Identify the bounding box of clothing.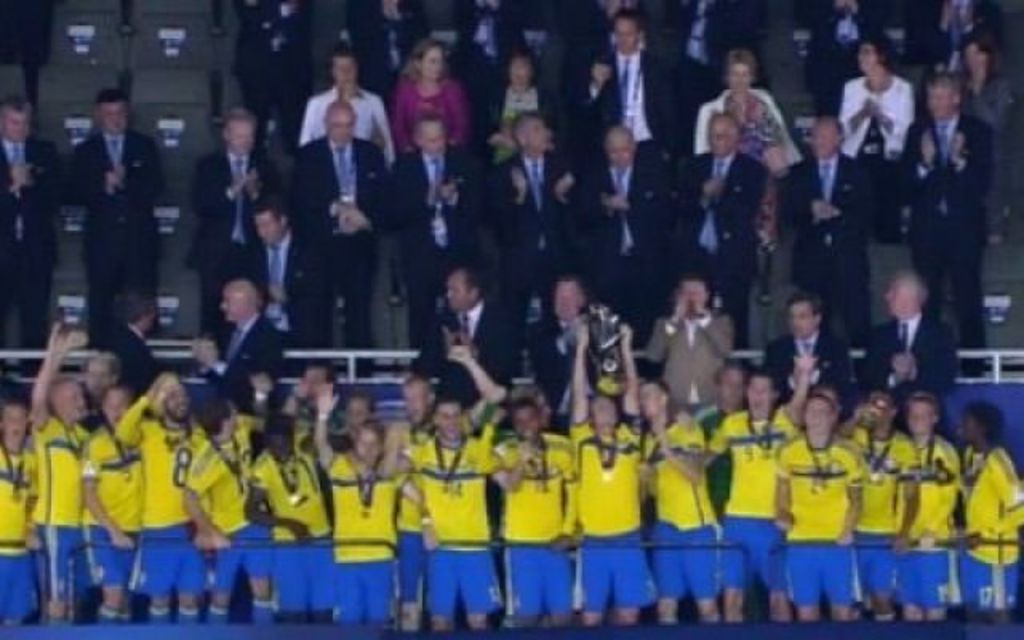
Rect(293, 88, 403, 138).
